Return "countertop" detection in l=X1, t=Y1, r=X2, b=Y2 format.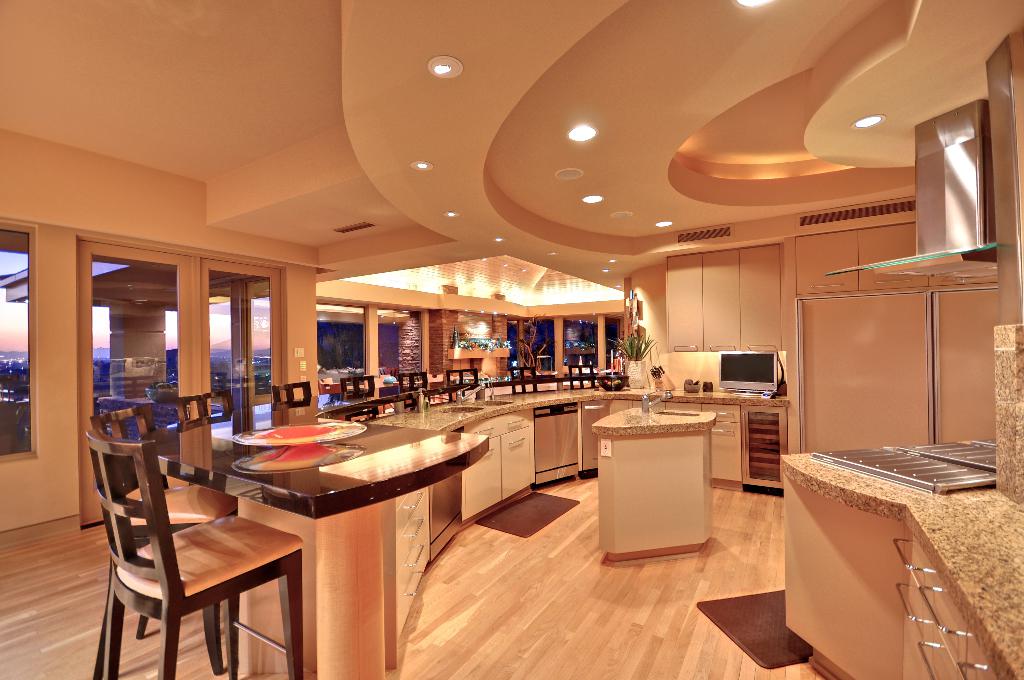
l=365, t=379, r=788, b=664.
